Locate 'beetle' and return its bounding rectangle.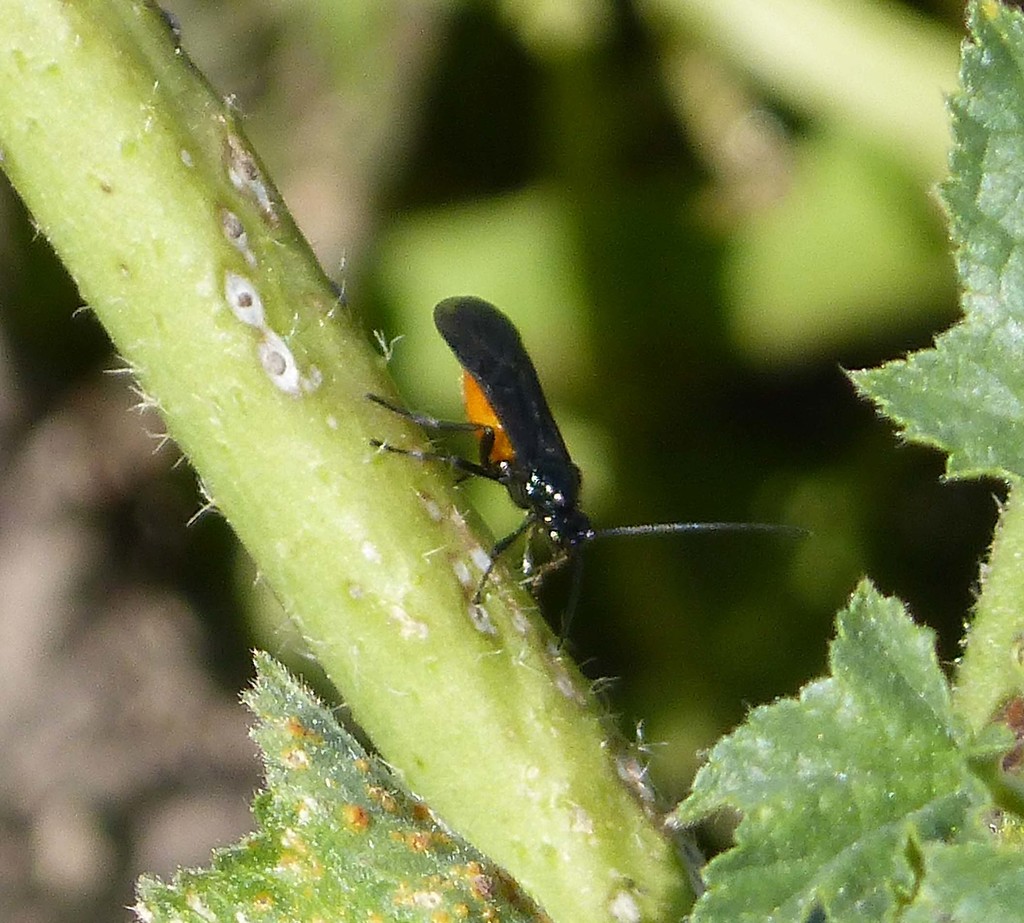
box(396, 301, 832, 583).
